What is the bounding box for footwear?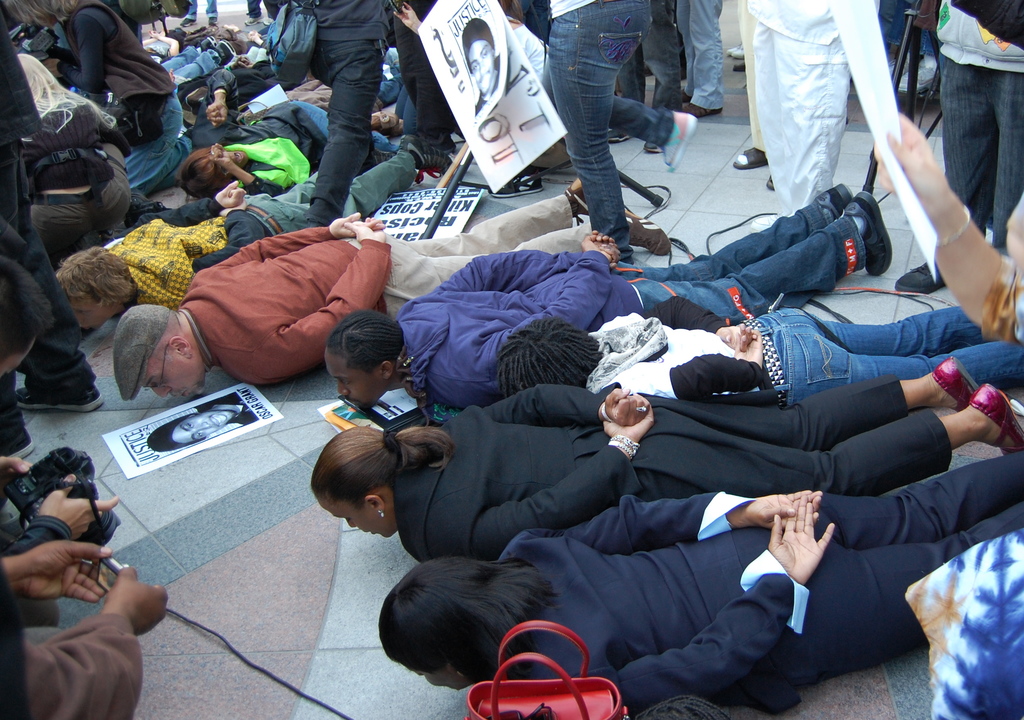
{"left": 963, "top": 380, "right": 1023, "bottom": 454}.
